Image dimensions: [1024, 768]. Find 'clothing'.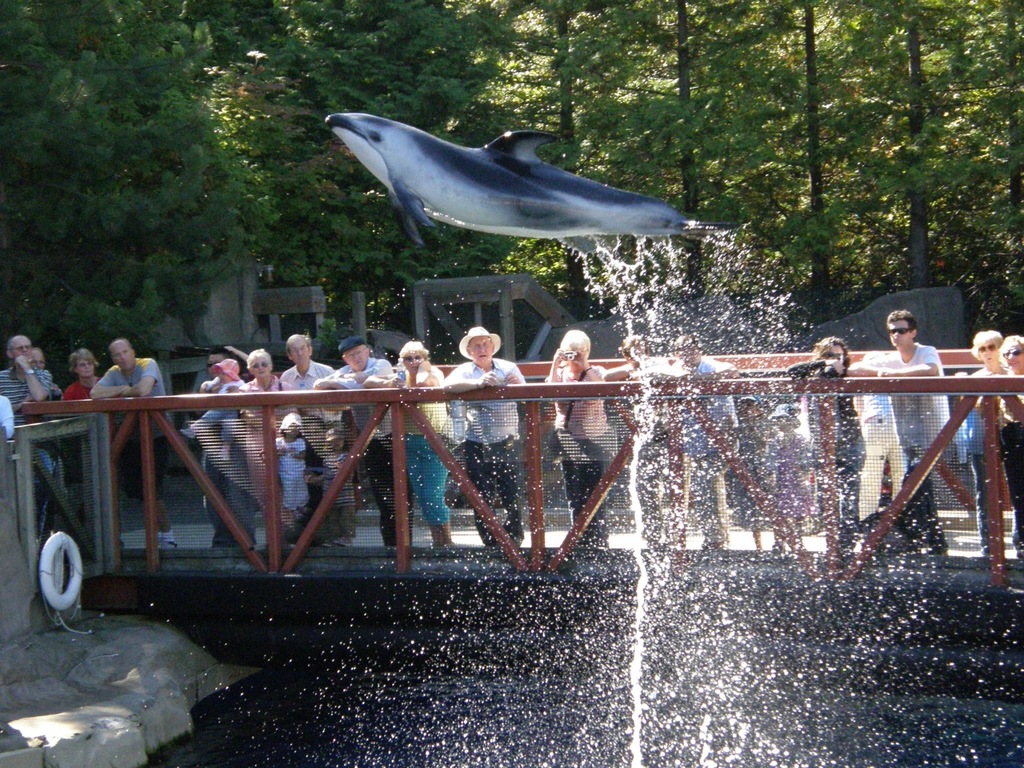
bbox=[553, 362, 622, 547].
